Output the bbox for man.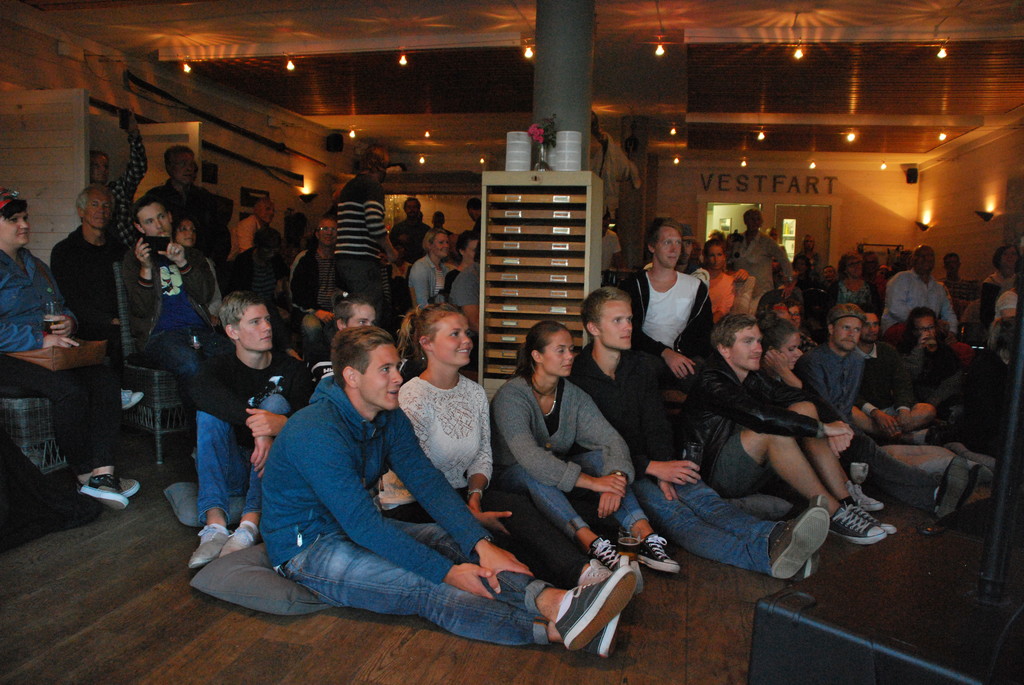
locate(36, 184, 138, 363).
